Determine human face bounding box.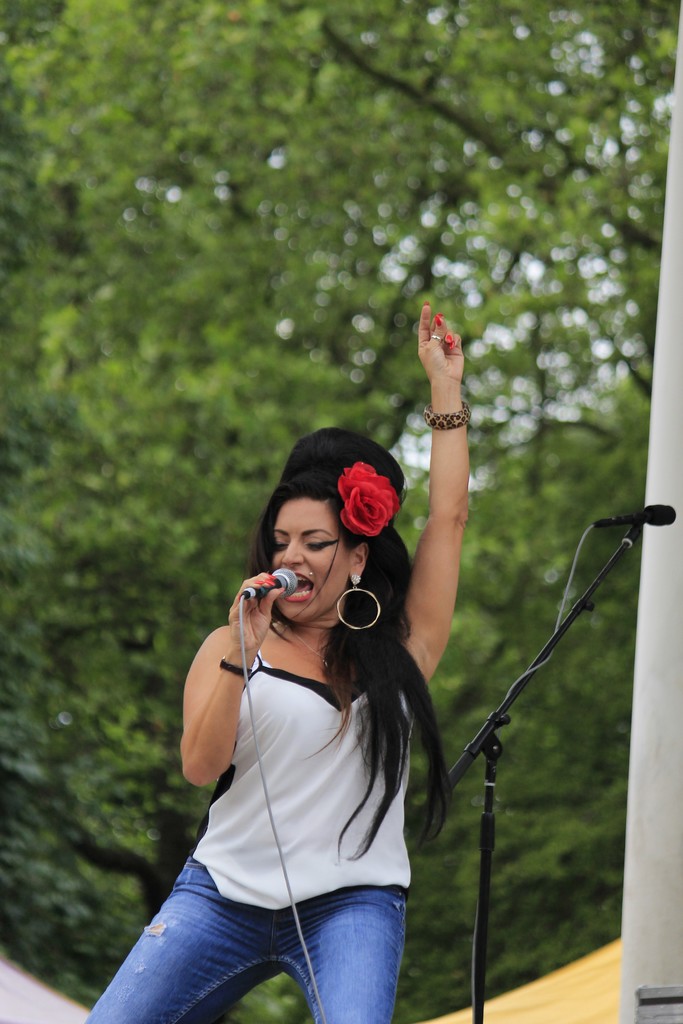
Determined: (266,496,361,631).
